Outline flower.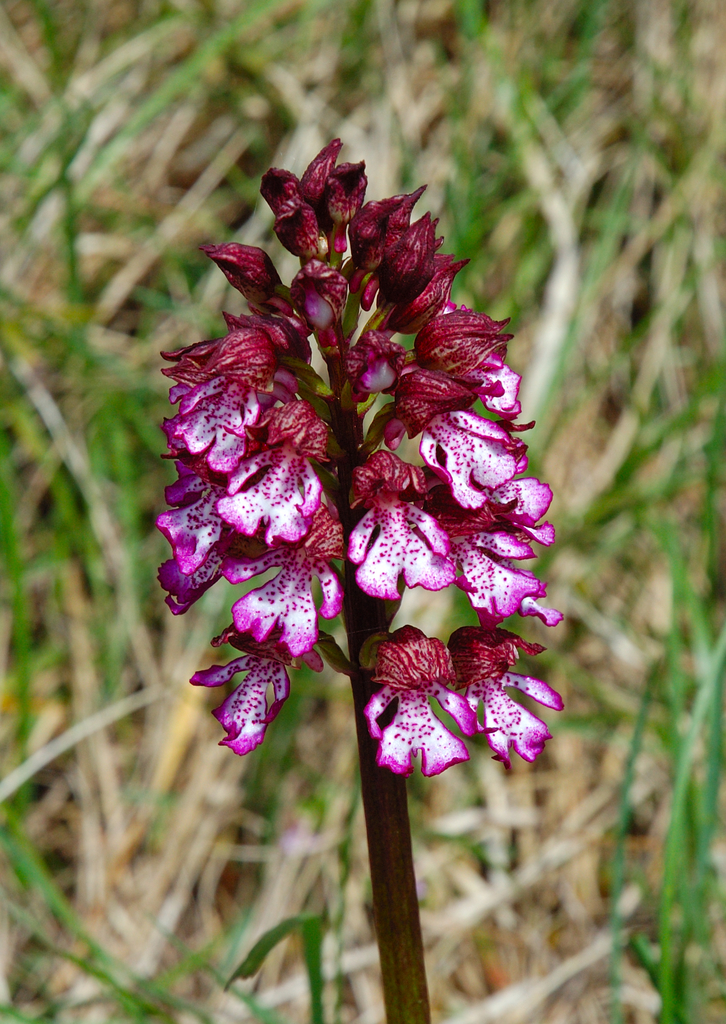
Outline: l=357, t=596, r=552, b=791.
